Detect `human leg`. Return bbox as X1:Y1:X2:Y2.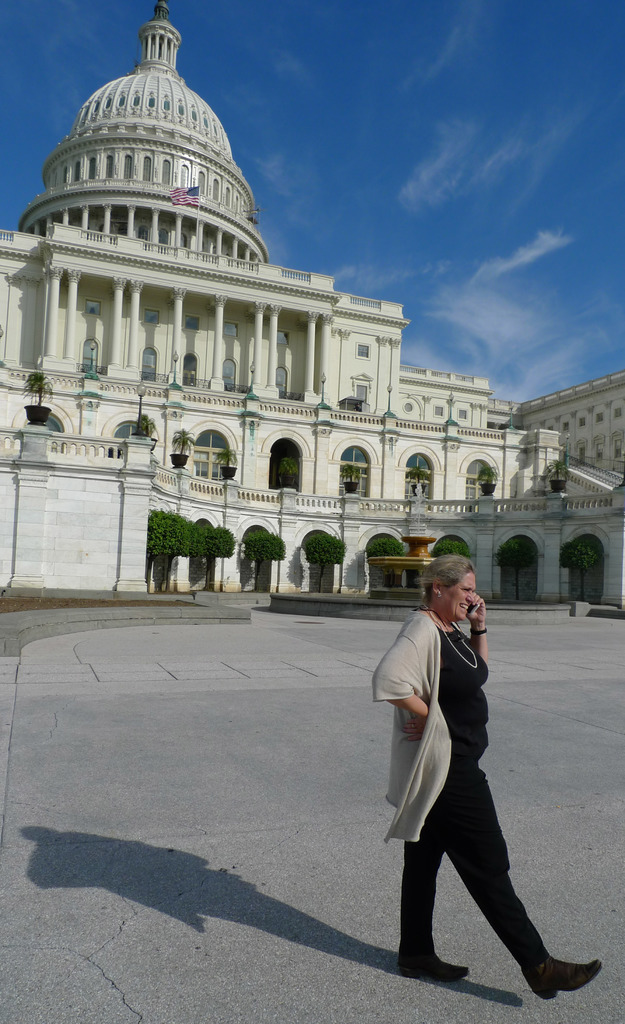
395:837:469:979.
